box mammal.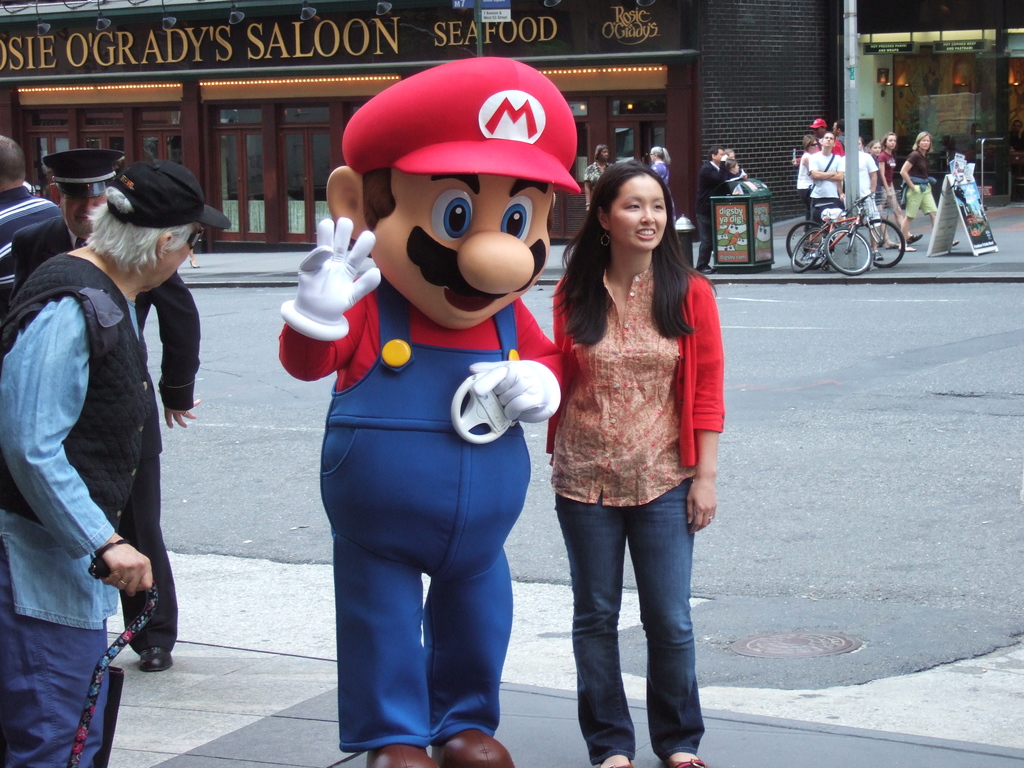
l=0, t=148, r=229, b=767.
